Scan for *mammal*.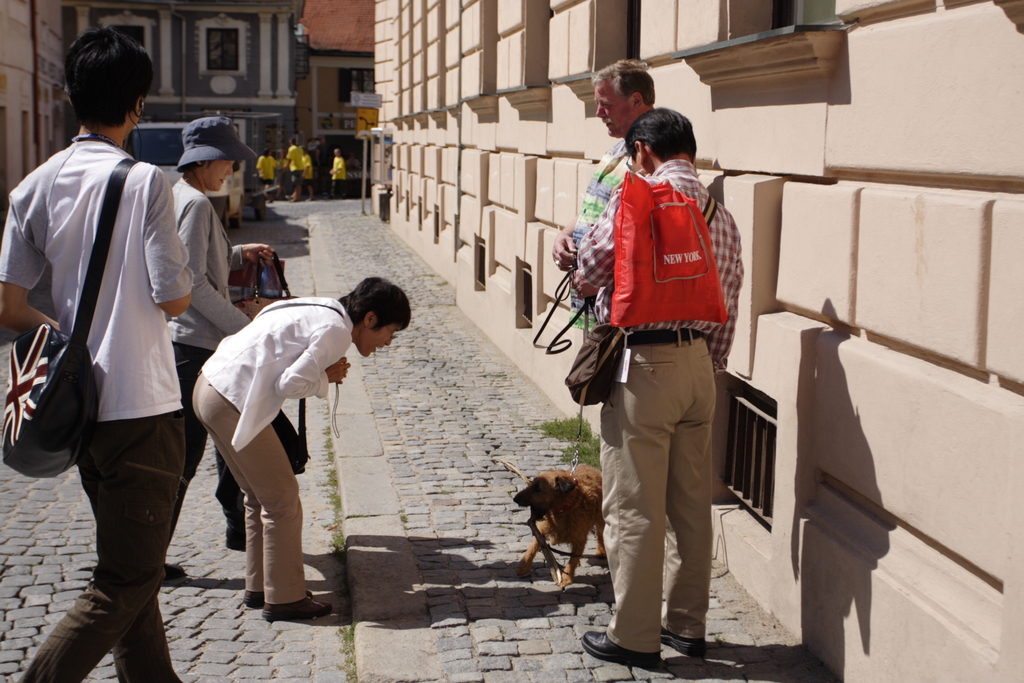
Scan result: x1=190, y1=275, x2=408, y2=620.
